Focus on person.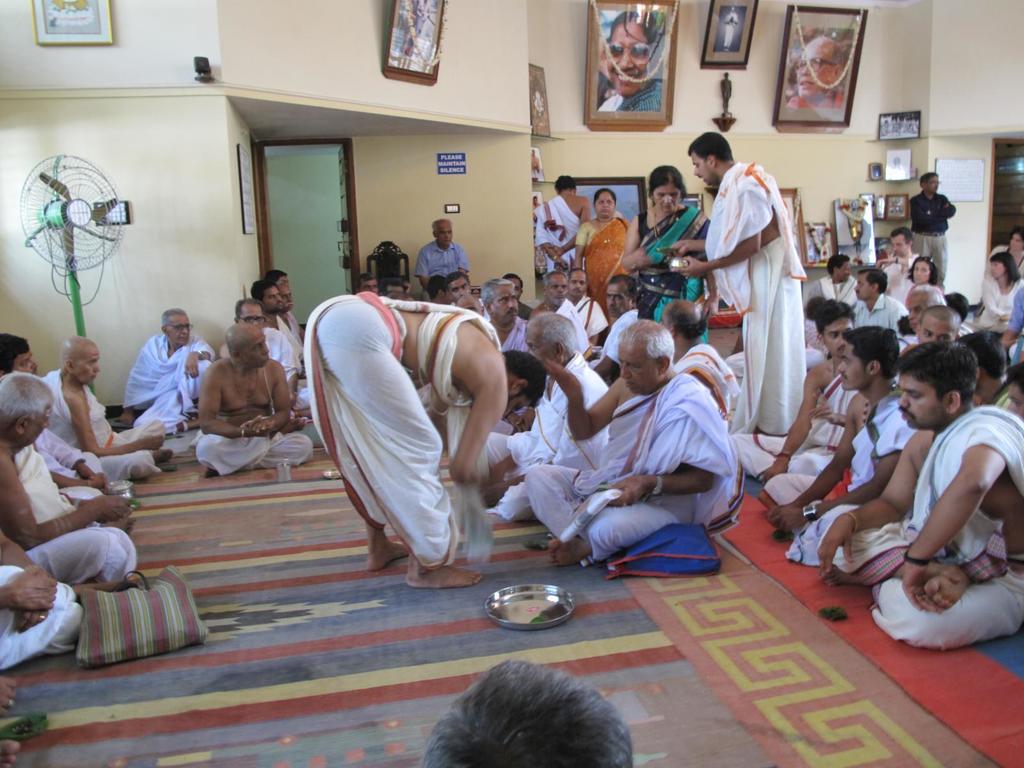
Focused at select_region(900, 274, 948, 348).
